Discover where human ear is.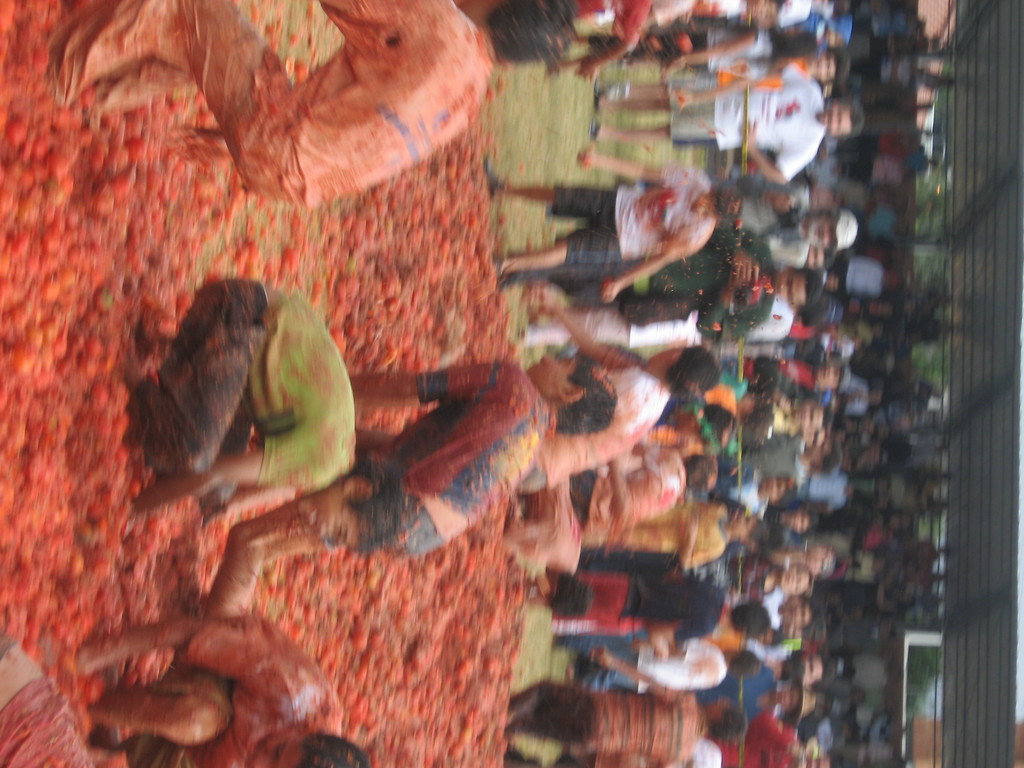
Discovered at box=[556, 388, 587, 404].
